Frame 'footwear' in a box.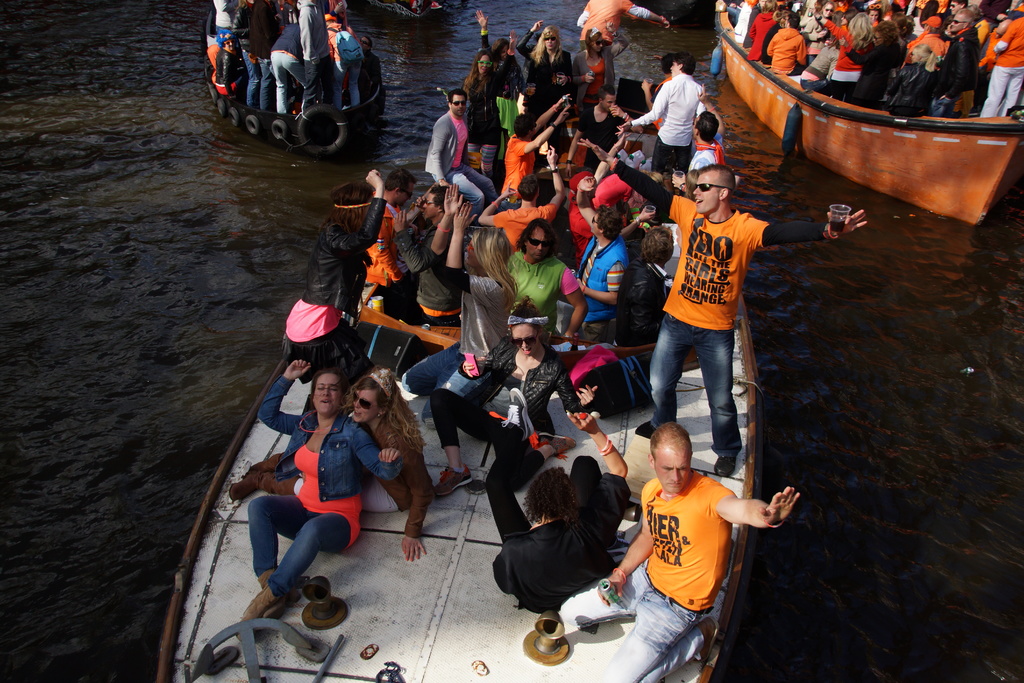
{"left": 636, "top": 418, "right": 651, "bottom": 439}.
